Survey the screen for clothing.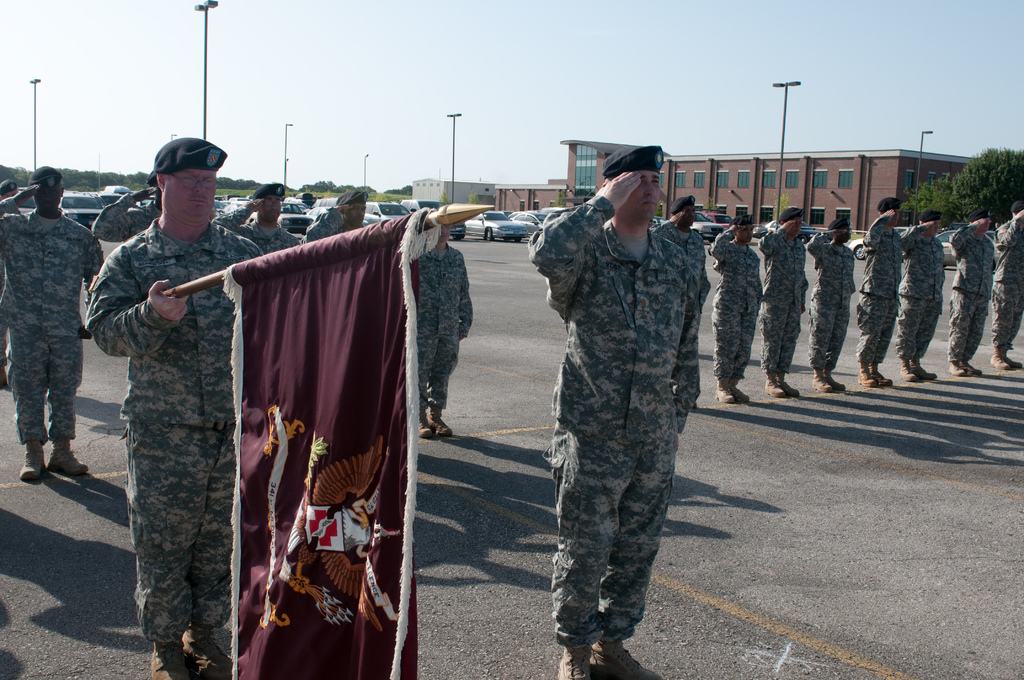
Survey found: l=995, t=220, r=1023, b=354.
